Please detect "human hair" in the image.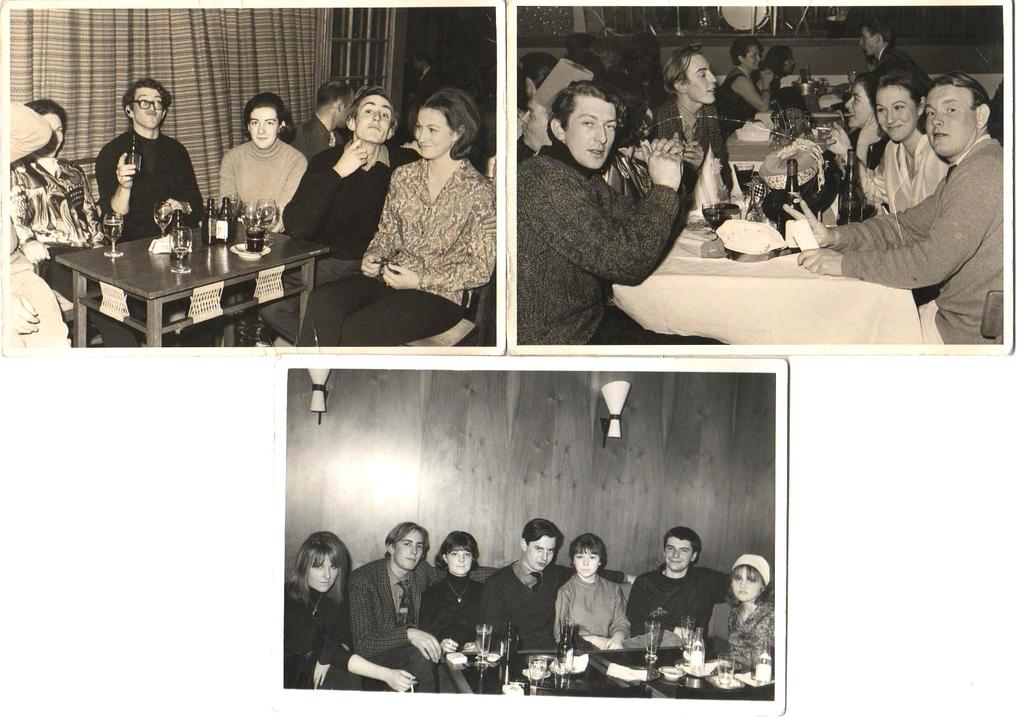
[x1=575, y1=530, x2=607, y2=572].
